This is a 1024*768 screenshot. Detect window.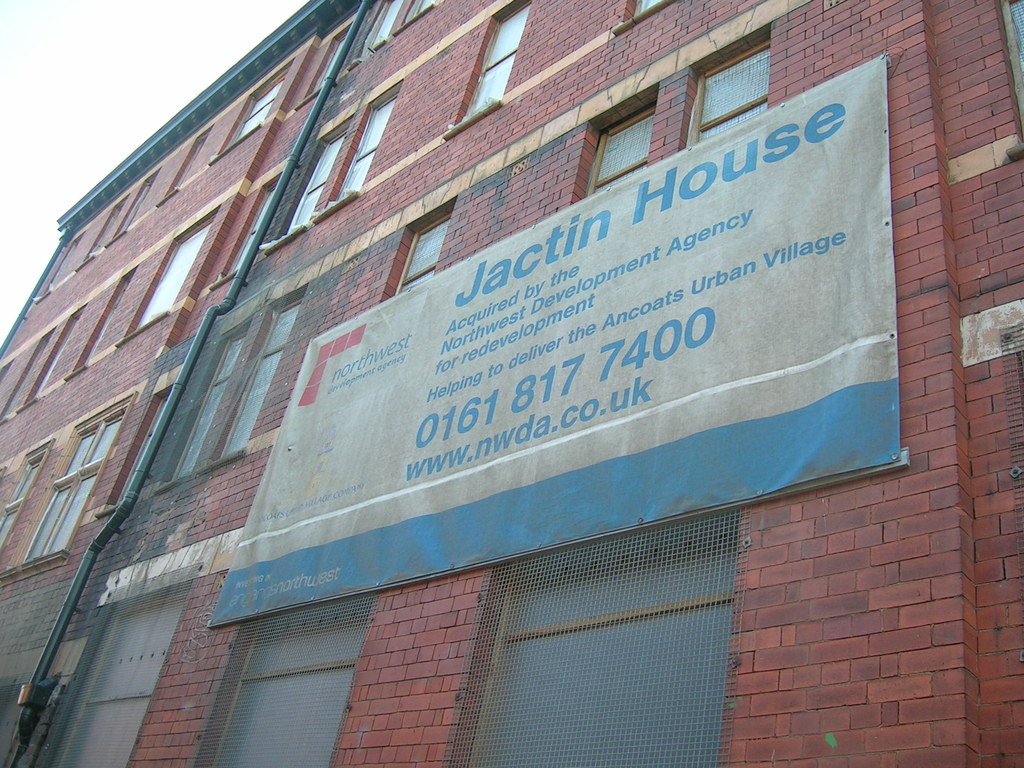
(x1=445, y1=0, x2=530, y2=139).
